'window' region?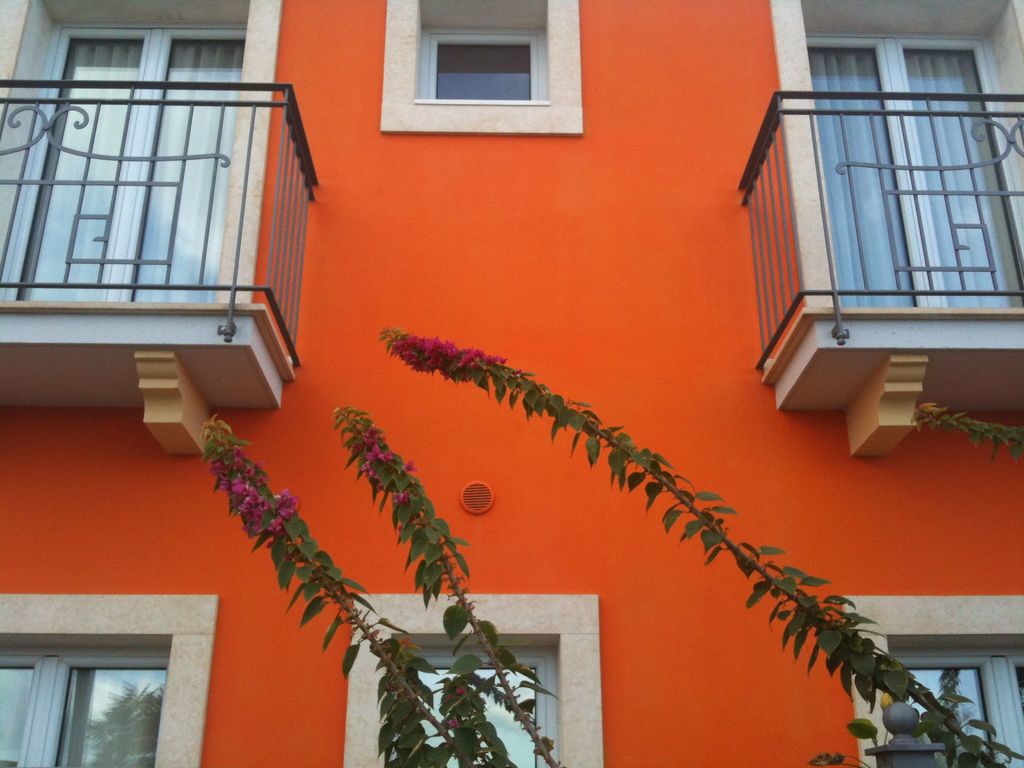
bbox=(0, 0, 326, 454)
